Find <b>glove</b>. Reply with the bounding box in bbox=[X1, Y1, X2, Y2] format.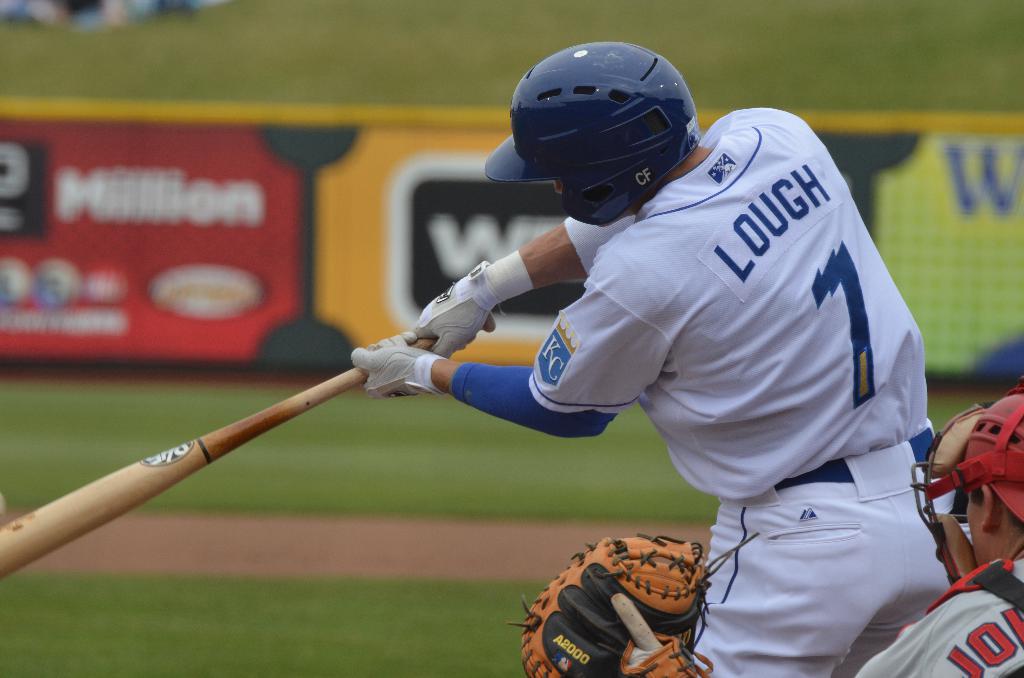
bbox=[409, 255, 504, 359].
